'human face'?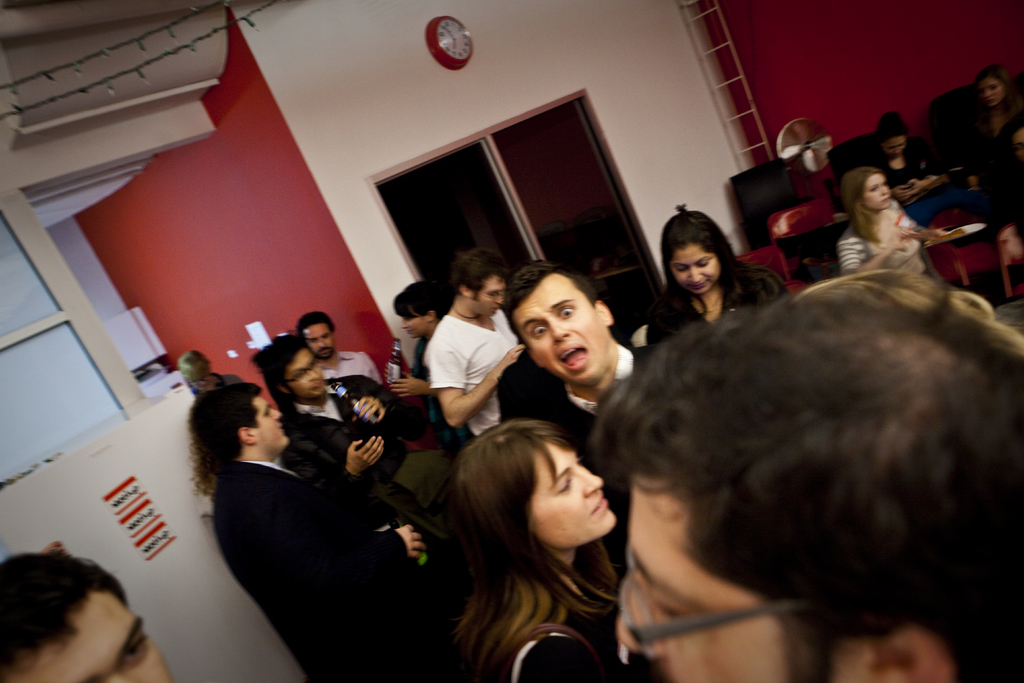
(667, 243, 719, 295)
